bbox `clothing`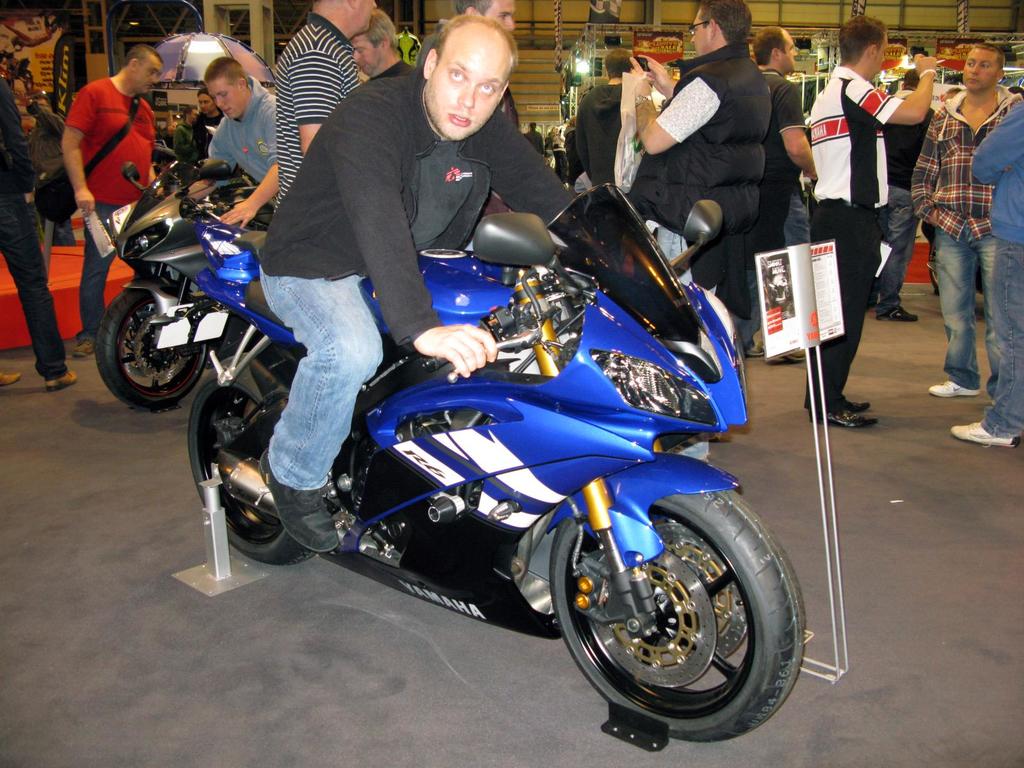
[874, 95, 936, 319]
